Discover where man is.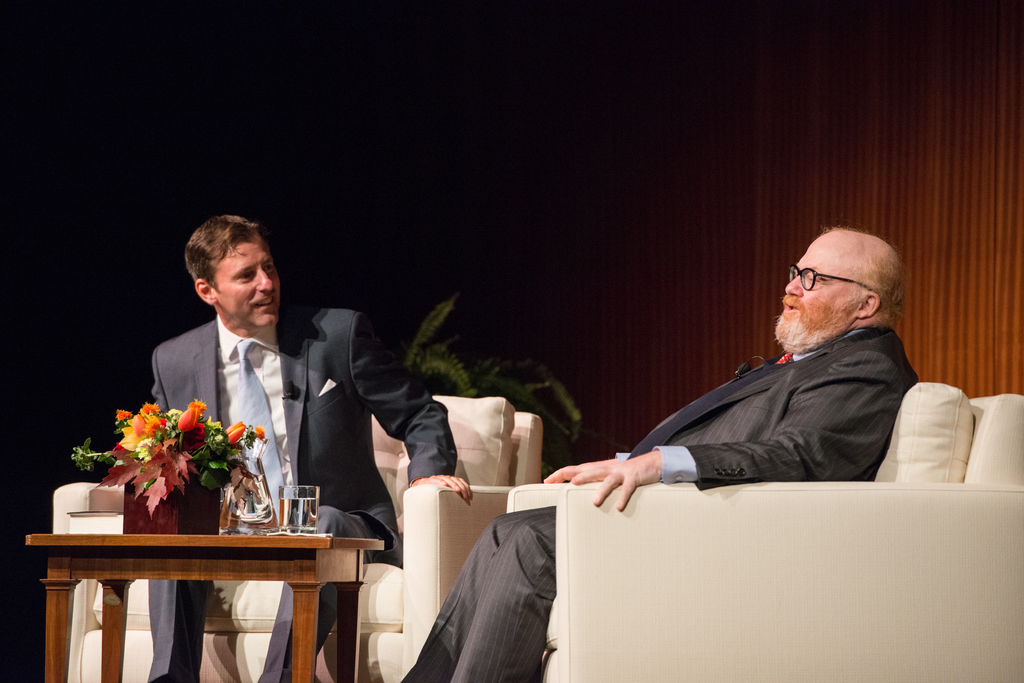
Discovered at bbox=[390, 225, 919, 682].
